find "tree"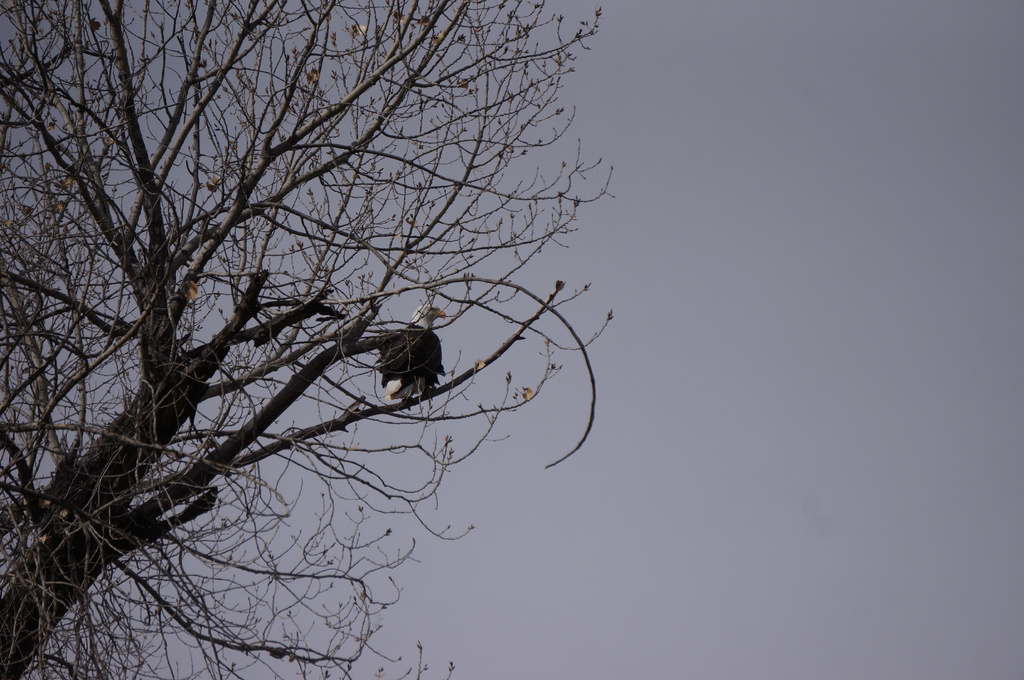
(17,0,676,660)
